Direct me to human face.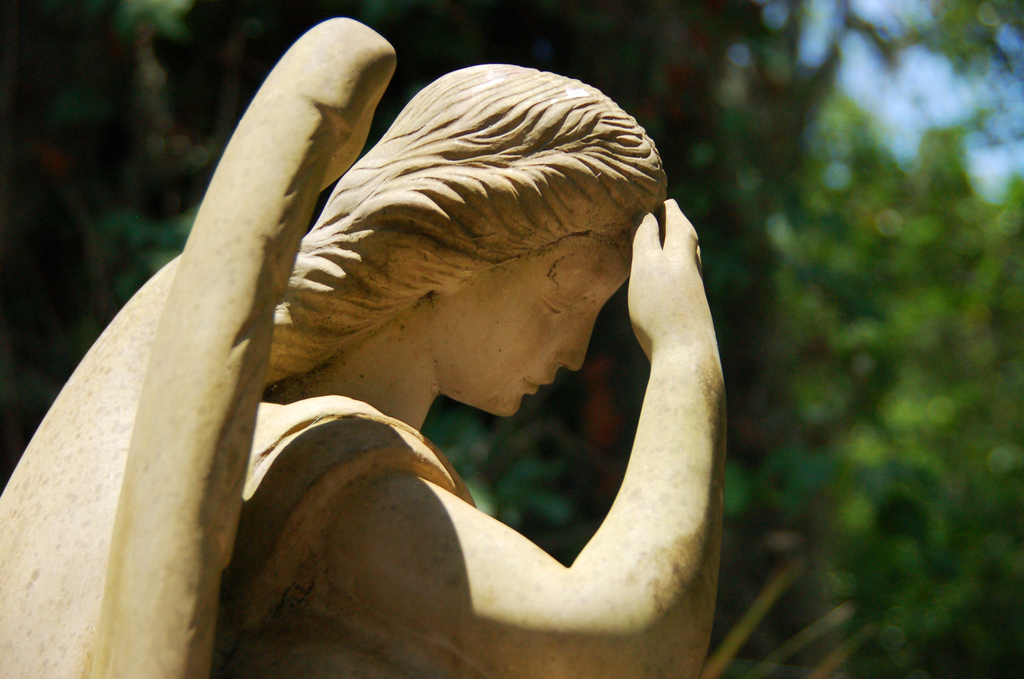
Direction: box(441, 224, 635, 420).
